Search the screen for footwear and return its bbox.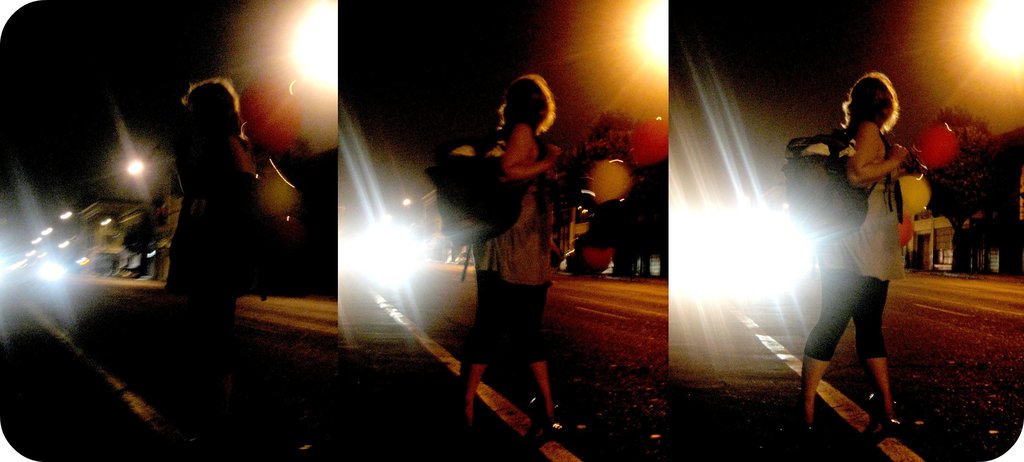
Found: (left=540, top=404, right=579, bottom=435).
